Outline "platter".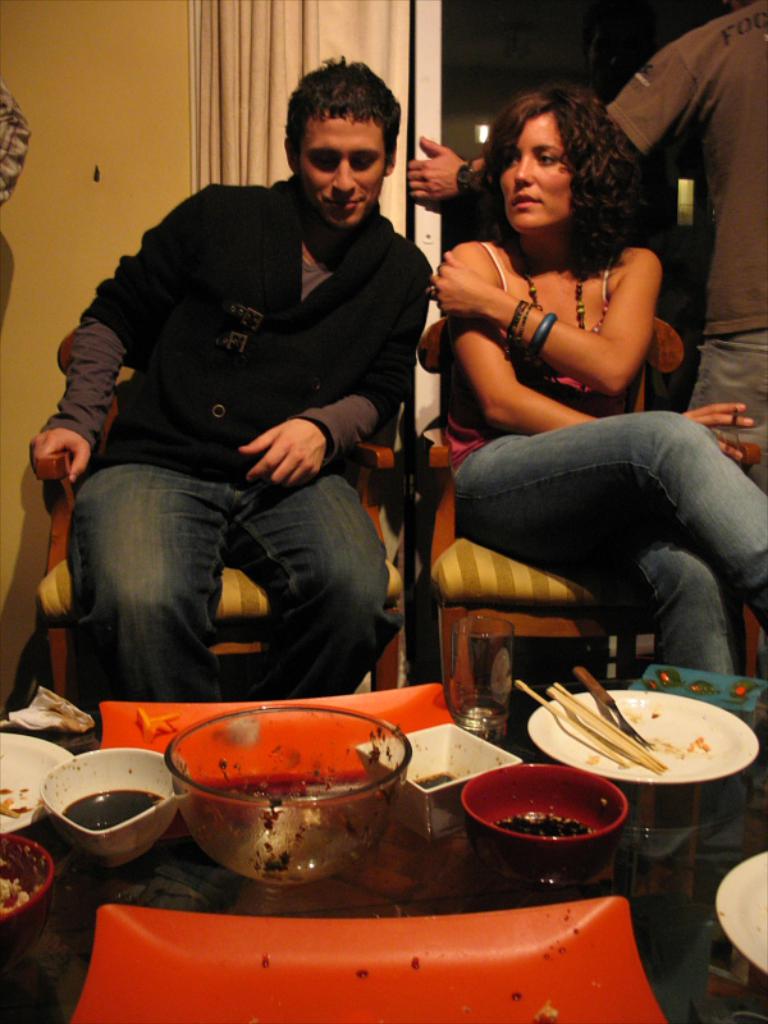
Outline: box=[717, 850, 767, 970].
